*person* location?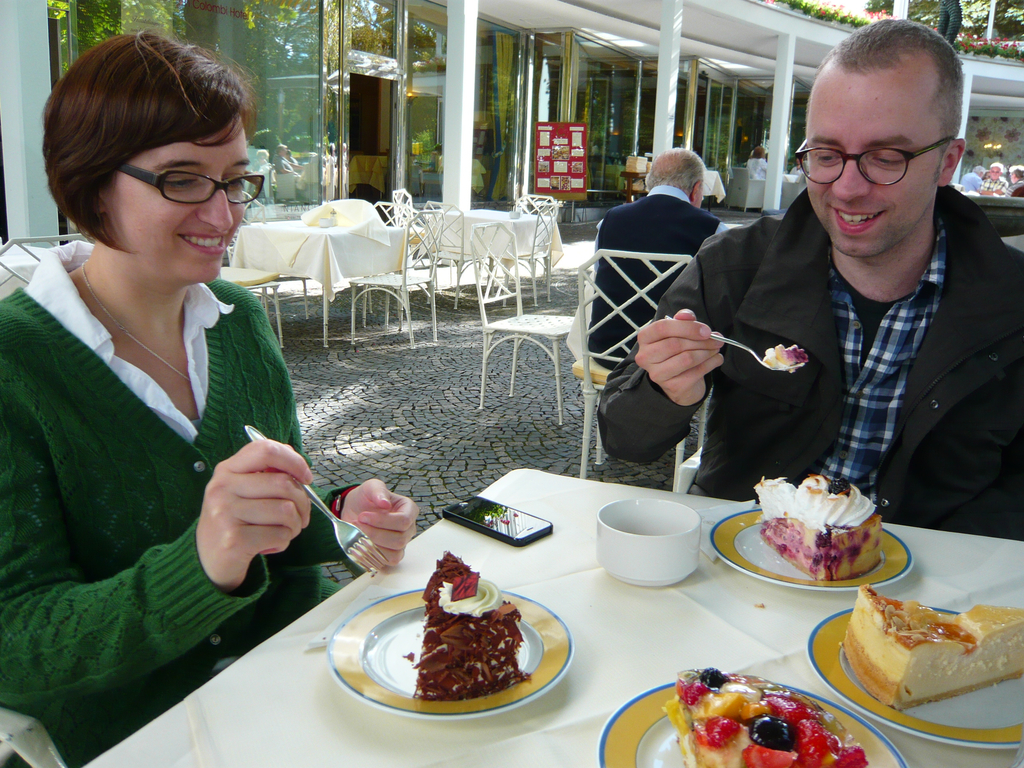
<bbox>982, 161, 1012, 195</bbox>
